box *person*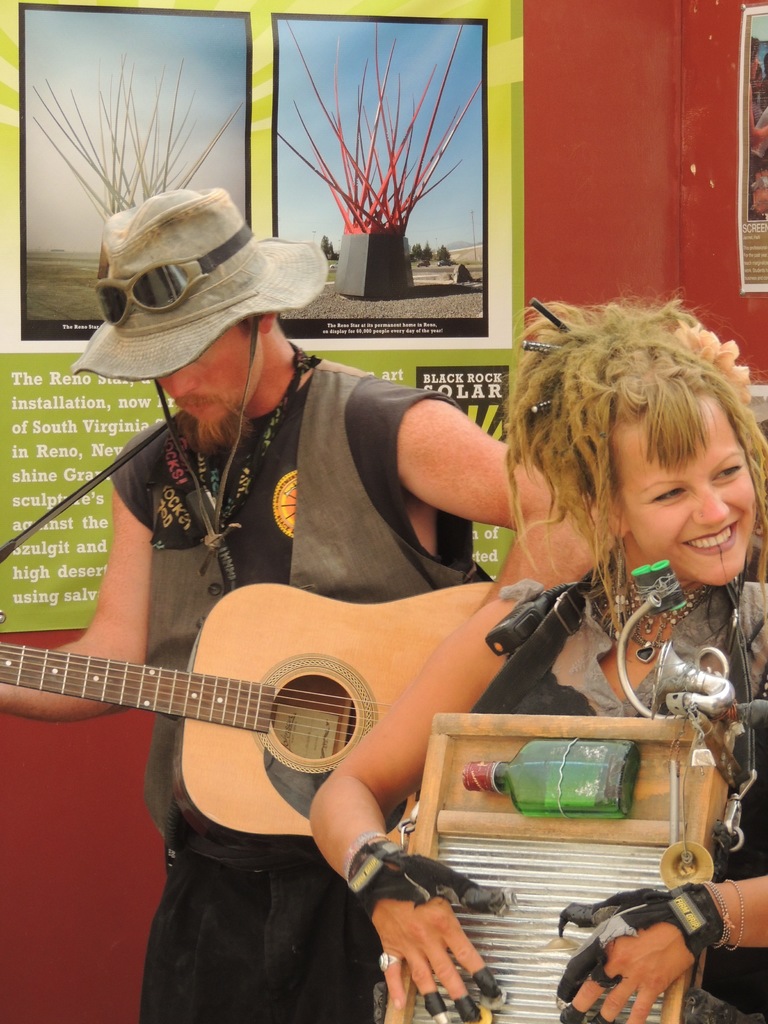
BBox(0, 192, 601, 1023)
